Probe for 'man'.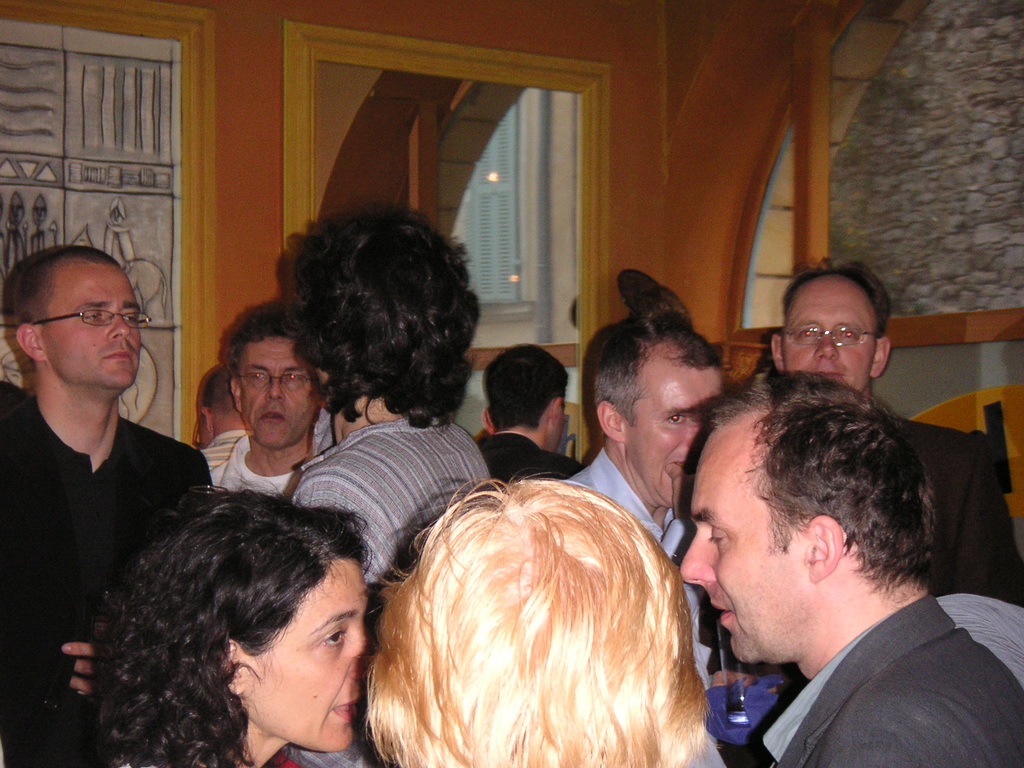
Probe result: BBox(671, 369, 1023, 767).
